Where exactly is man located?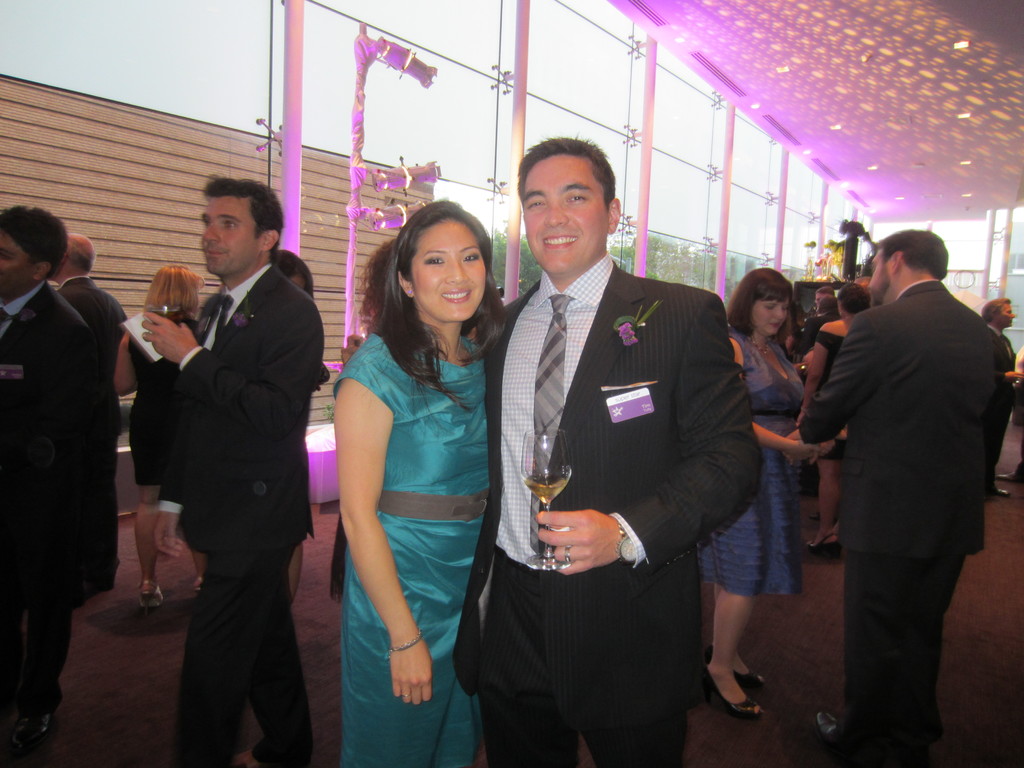
Its bounding box is select_region(137, 175, 324, 767).
